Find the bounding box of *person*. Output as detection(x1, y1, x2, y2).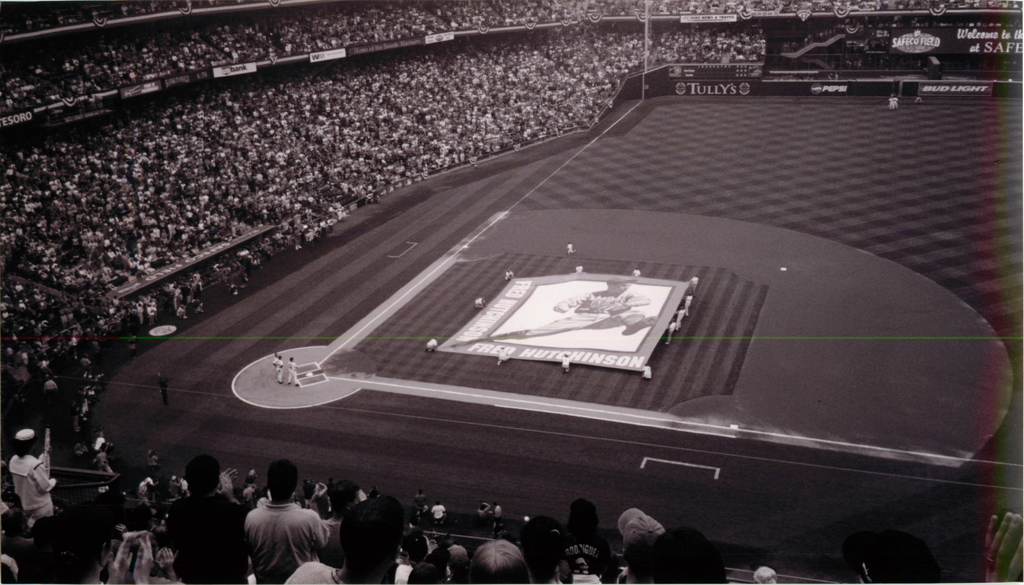
detection(691, 275, 700, 297).
